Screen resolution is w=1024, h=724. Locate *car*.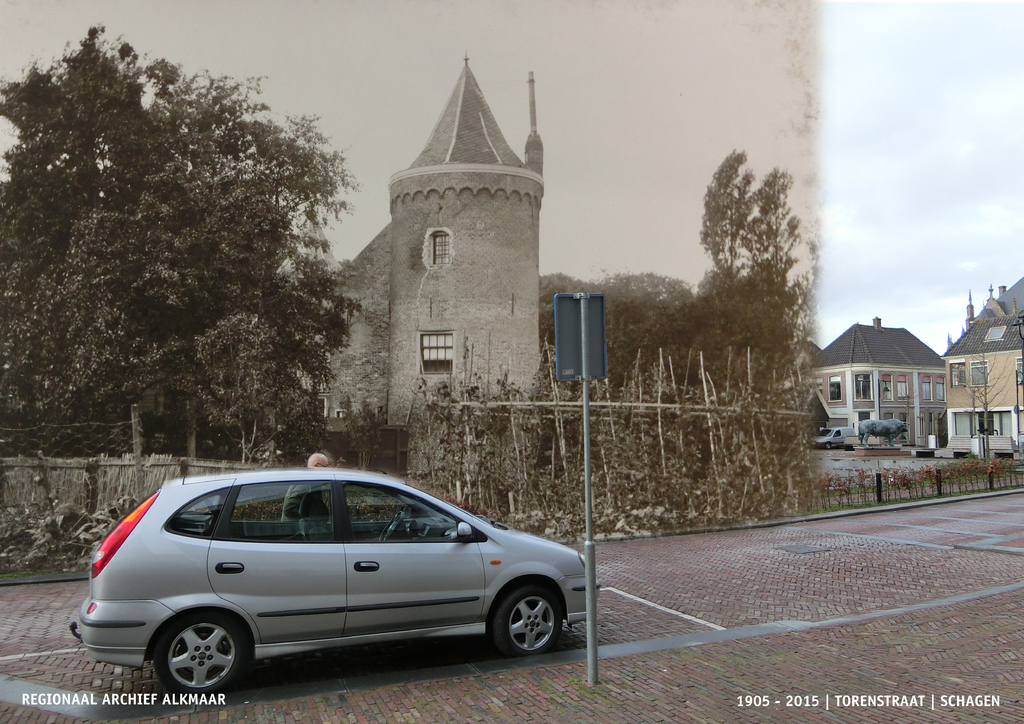
bbox(70, 462, 603, 698).
